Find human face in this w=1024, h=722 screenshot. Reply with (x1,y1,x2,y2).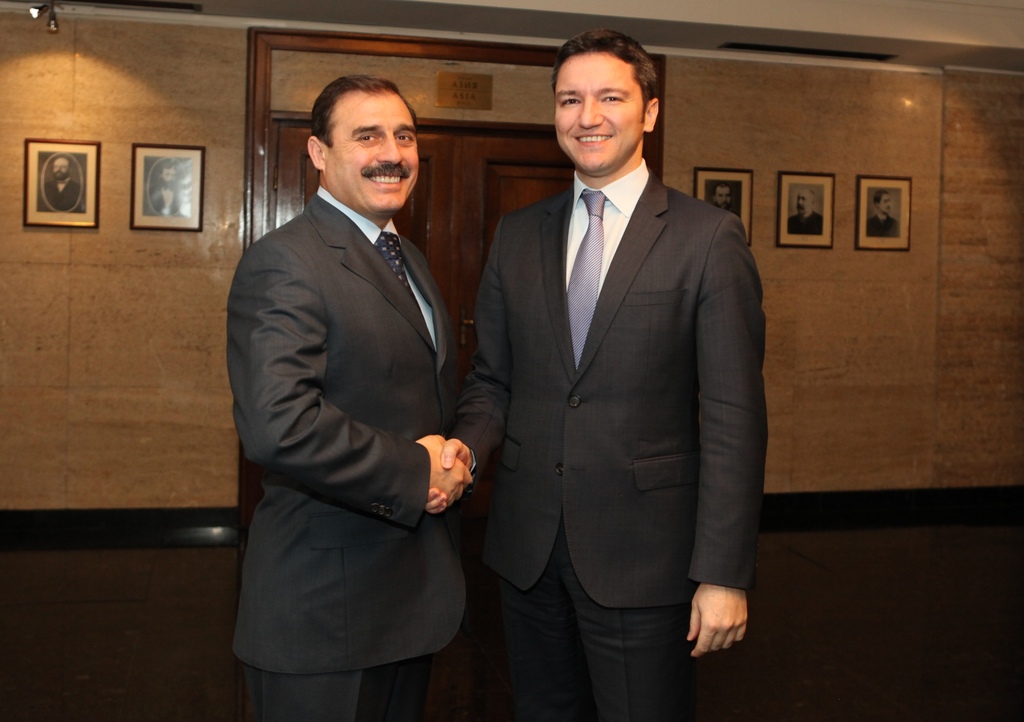
(877,196,890,218).
